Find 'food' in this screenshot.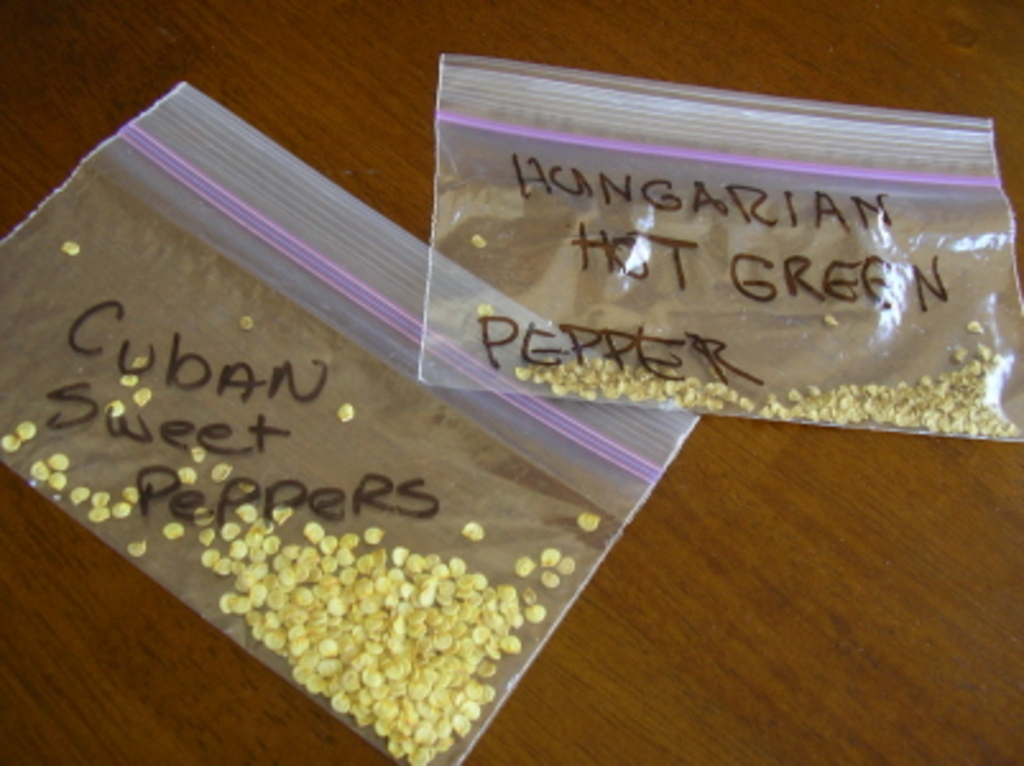
The bounding box for 'food' is (x1=61, y1=240, x2=79, y2=253).
